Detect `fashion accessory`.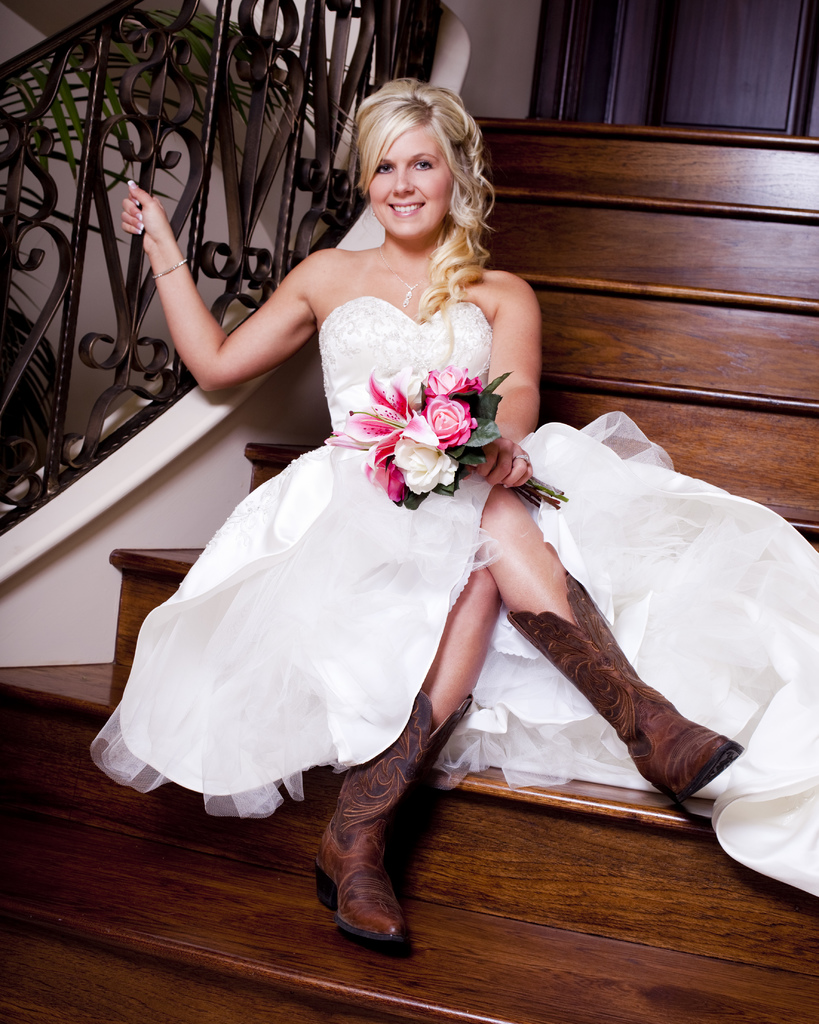
Detected at crop(447, 209, 454, 214).
